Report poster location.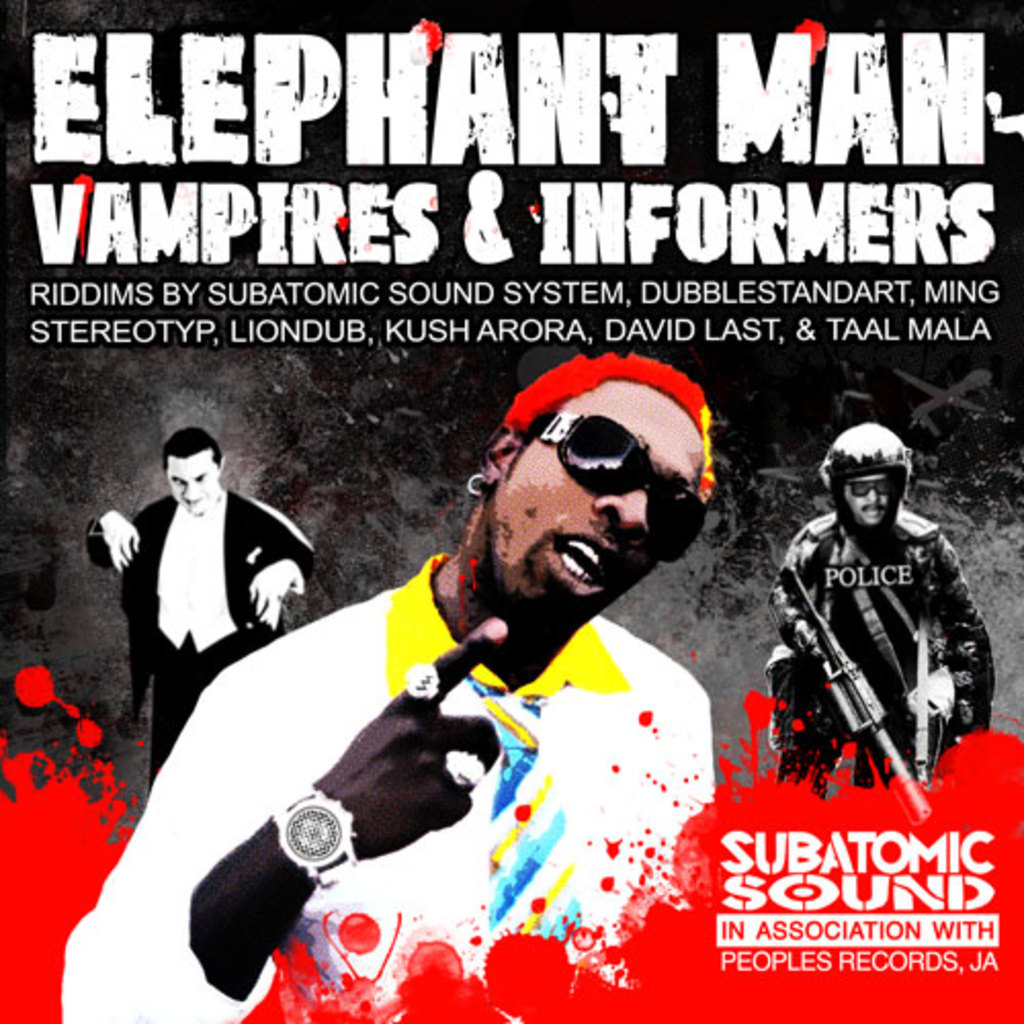
Report: Rect(0, 0, 1022, 1022).
